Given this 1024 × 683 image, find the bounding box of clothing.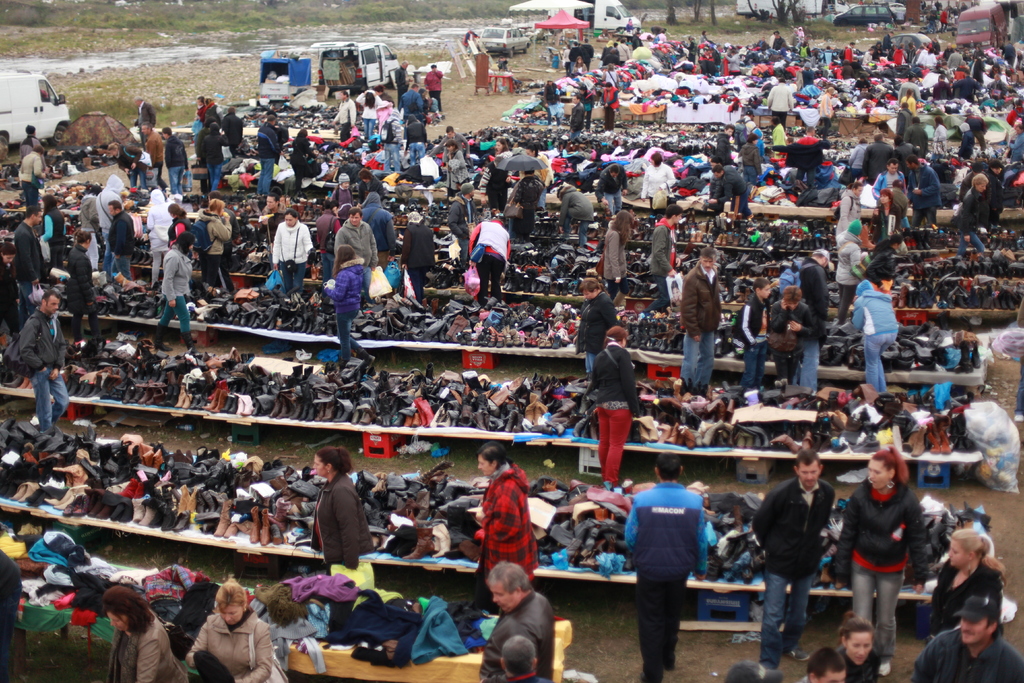
bbox=(207, 130, 224, 192).
